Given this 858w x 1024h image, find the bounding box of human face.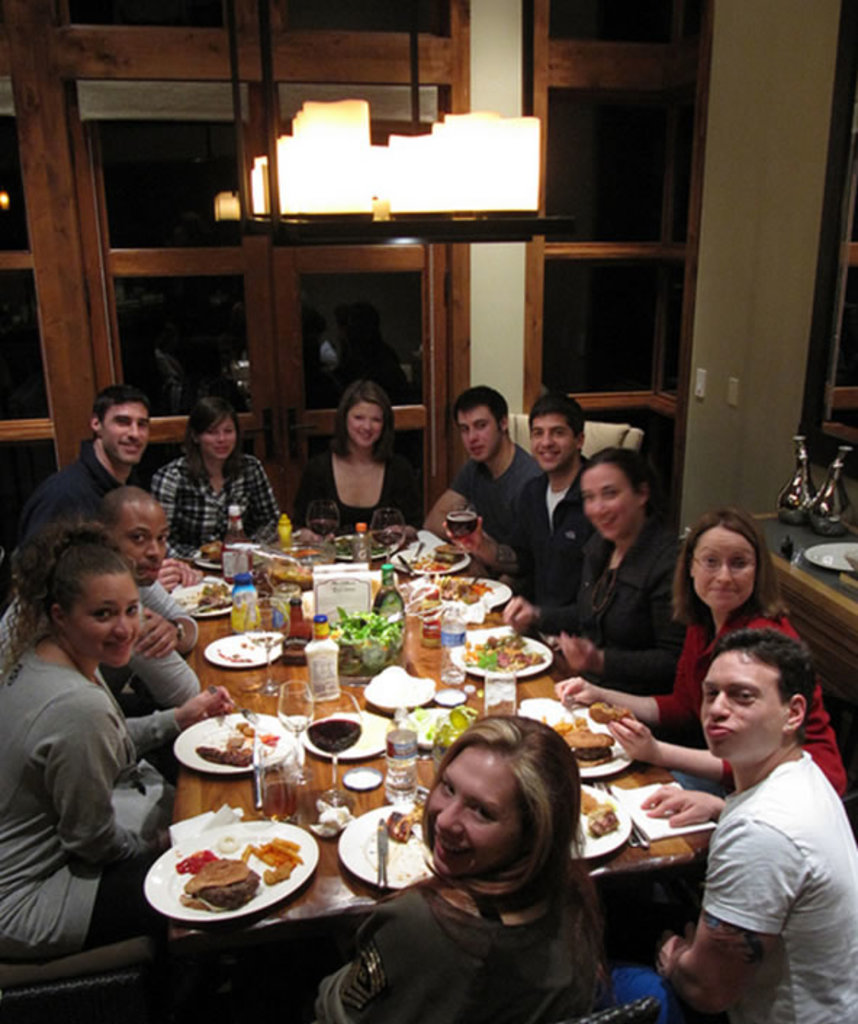
{"x1": 343, "y1": 398, "x2": 385, "y2": 450}.
